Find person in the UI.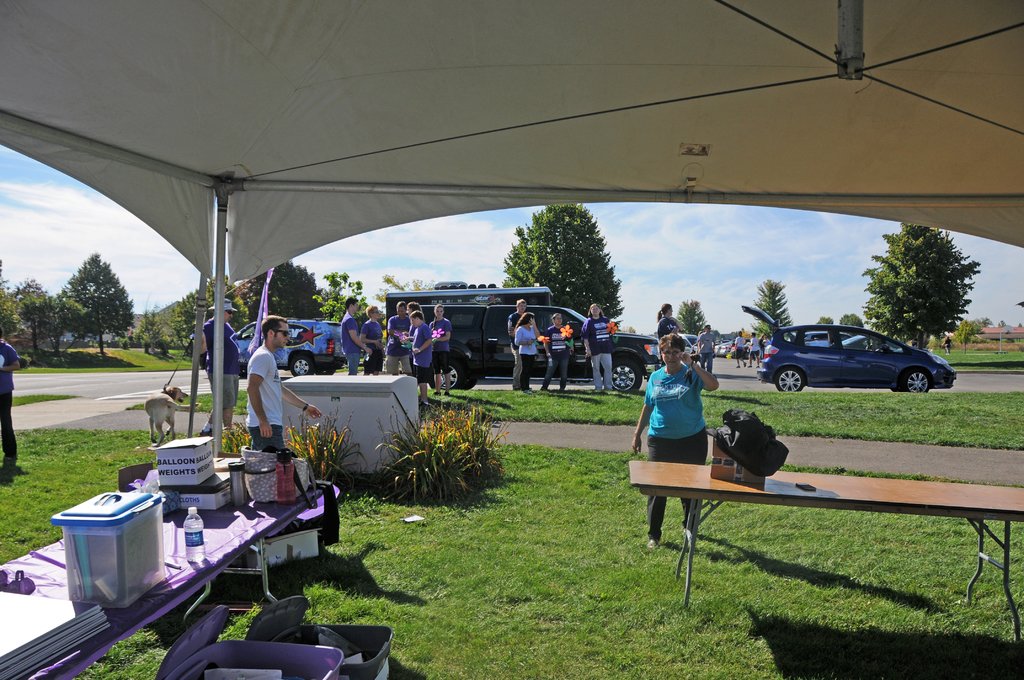
UI element at x1=693 y1=324 x2=716 y2=375.
